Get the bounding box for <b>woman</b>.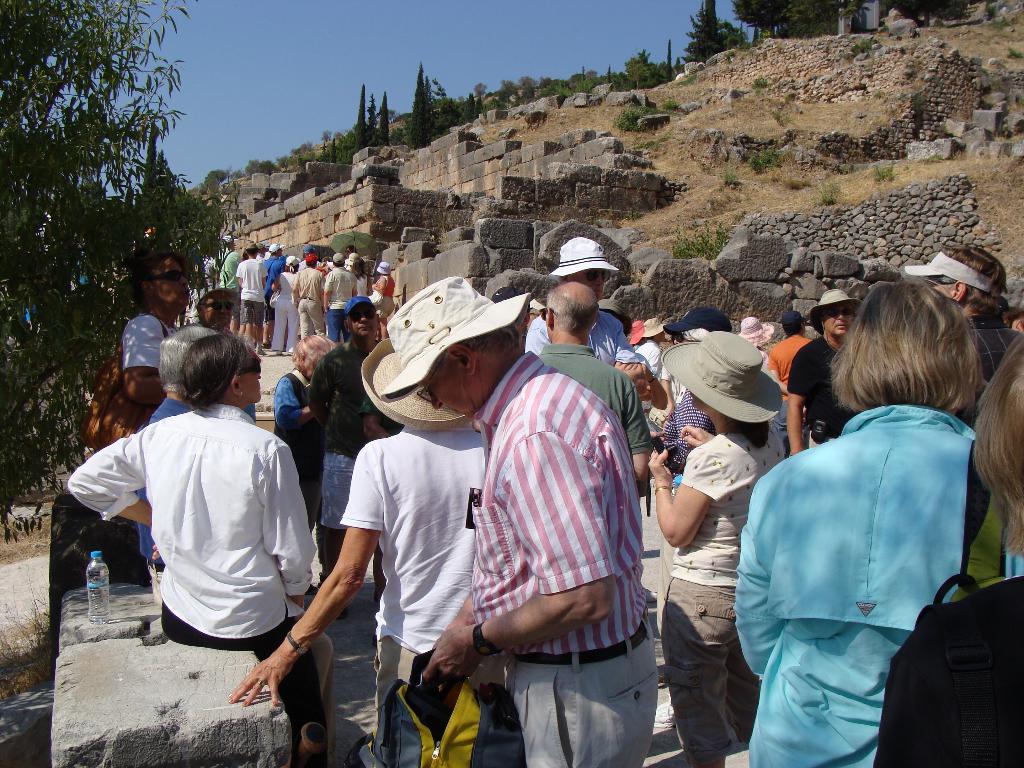
pyautogui.locateOnScreen(728, 278, 998, 767).
